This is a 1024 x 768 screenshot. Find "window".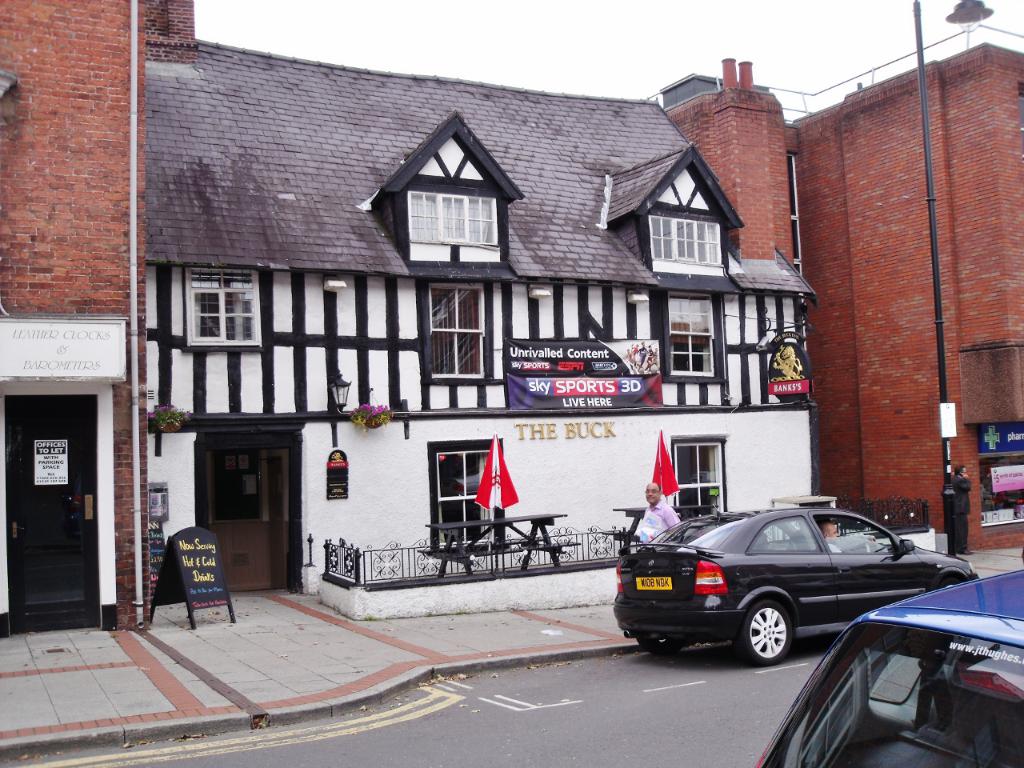
Bounding box: <region>186, 262, 258, 346</region>.
